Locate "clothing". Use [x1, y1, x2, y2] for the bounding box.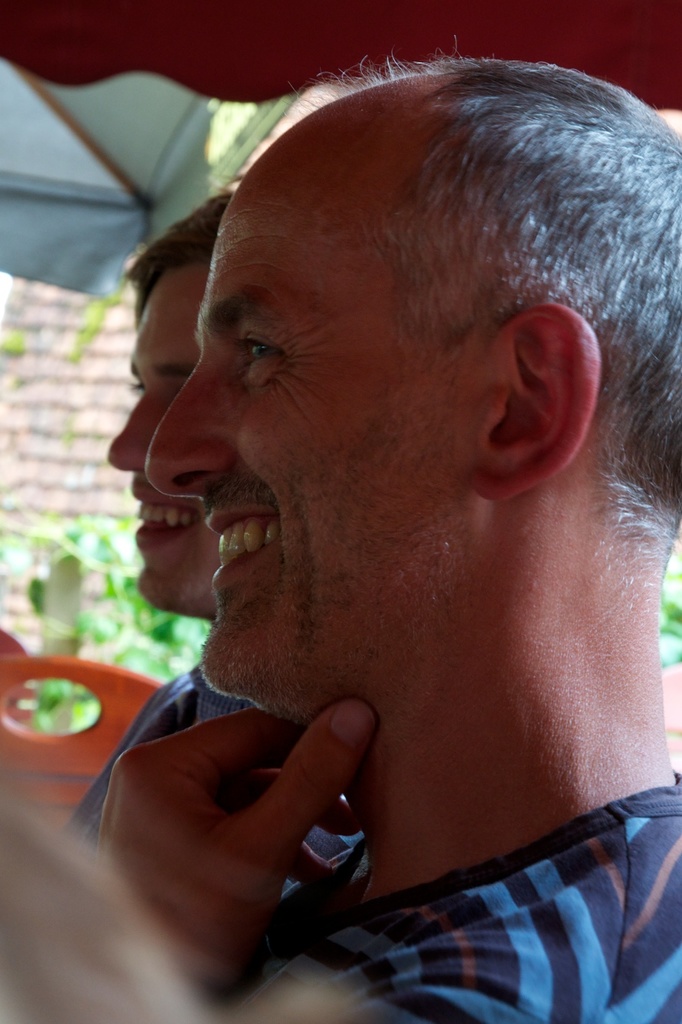
[244, 757, 681, 1012].
